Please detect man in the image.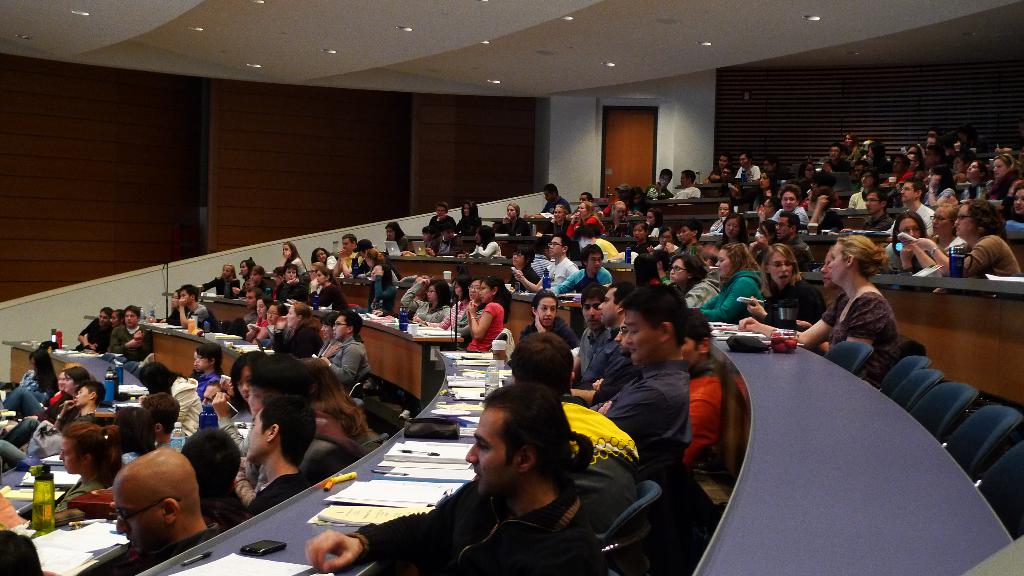
x1=522 y1=180 x2=570 y2=221.
